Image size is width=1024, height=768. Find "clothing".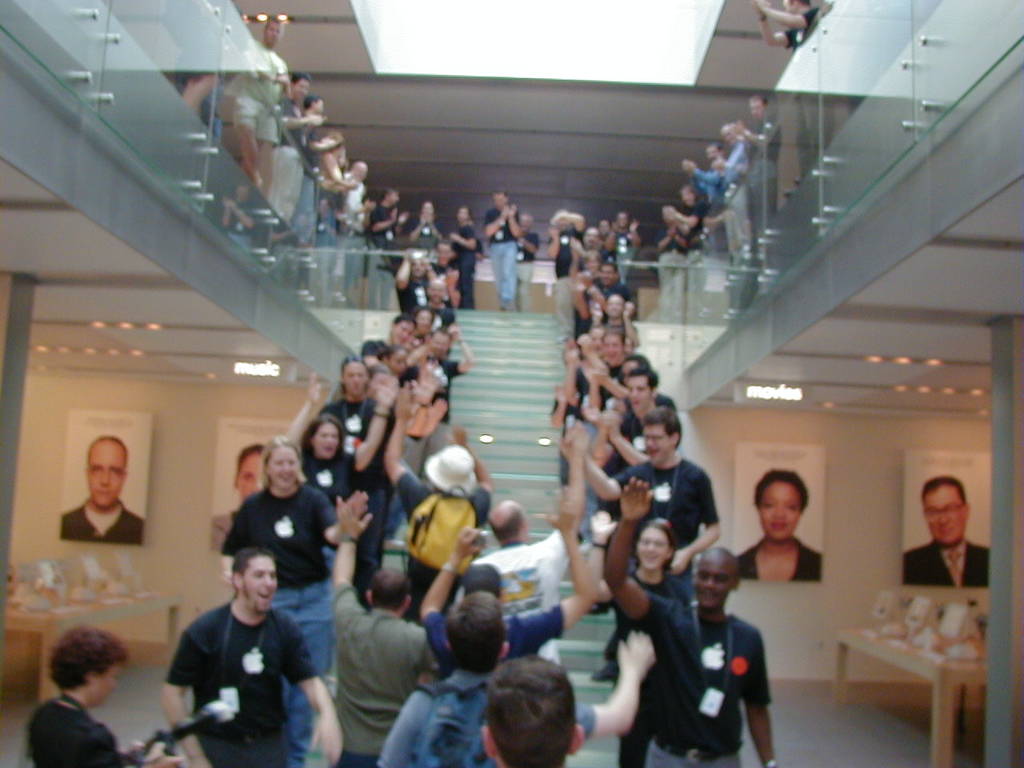
detection(418, 222, 442, 246).
